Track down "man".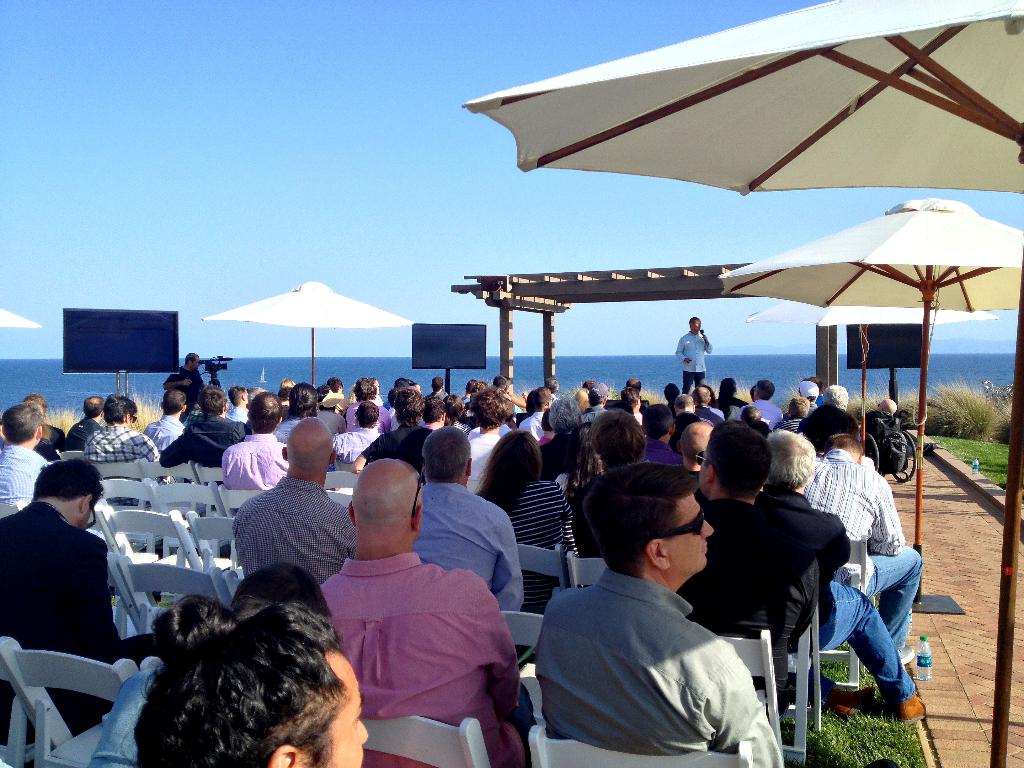
Tracked to 678, 427, 818, 689.
